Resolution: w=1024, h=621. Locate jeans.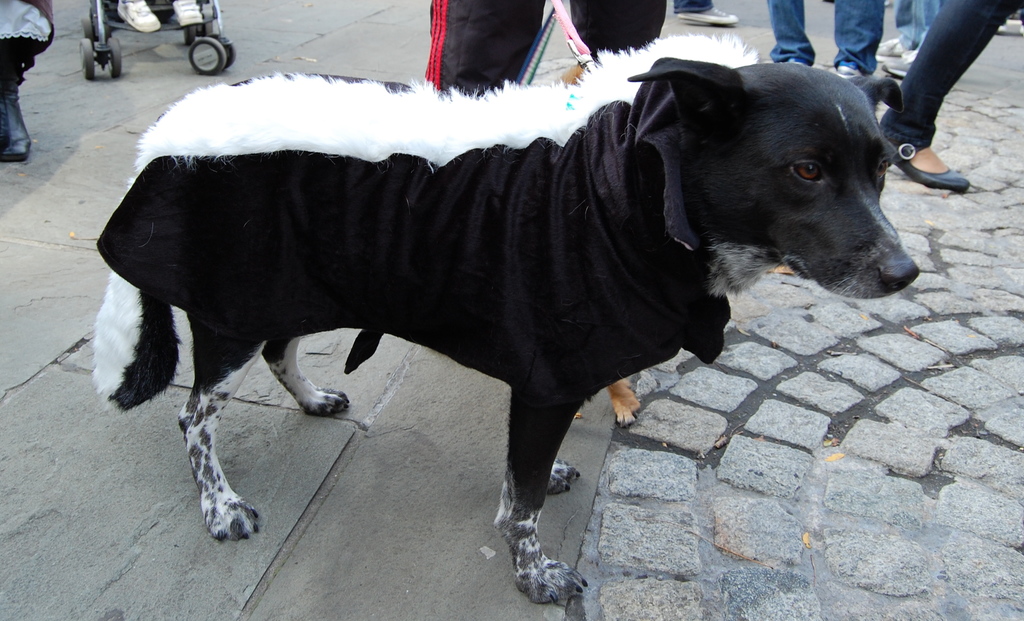
[left=874, top=0, right=1023, bottom=157].
